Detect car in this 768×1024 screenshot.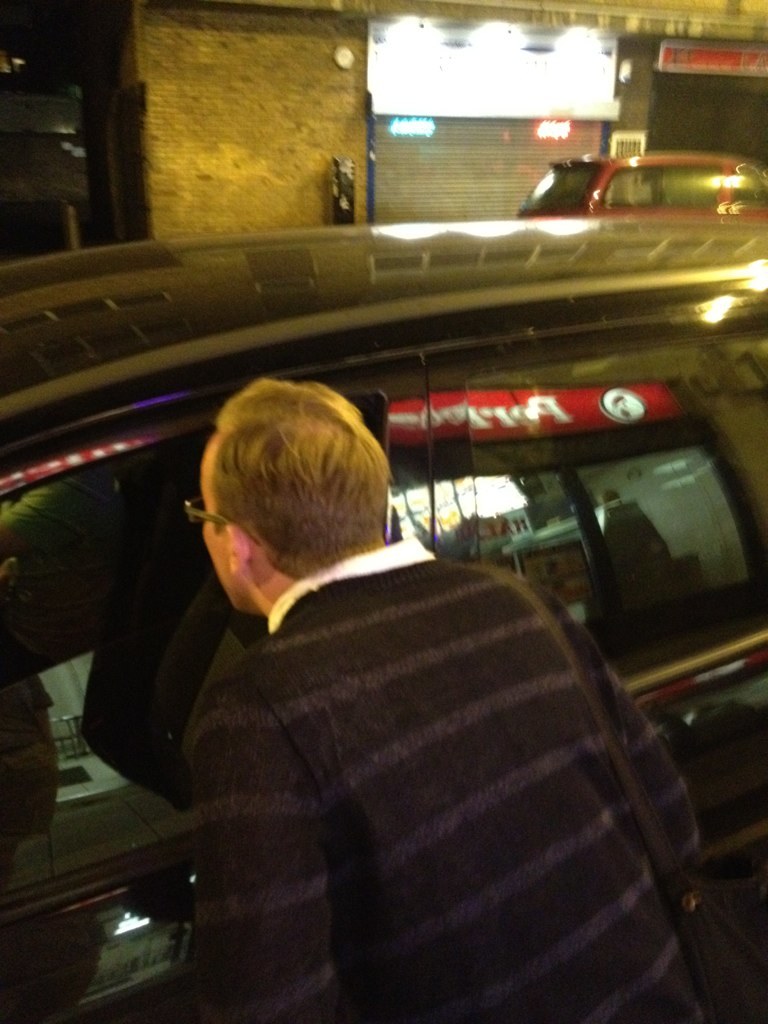
Detection: 0:198:767:958.
